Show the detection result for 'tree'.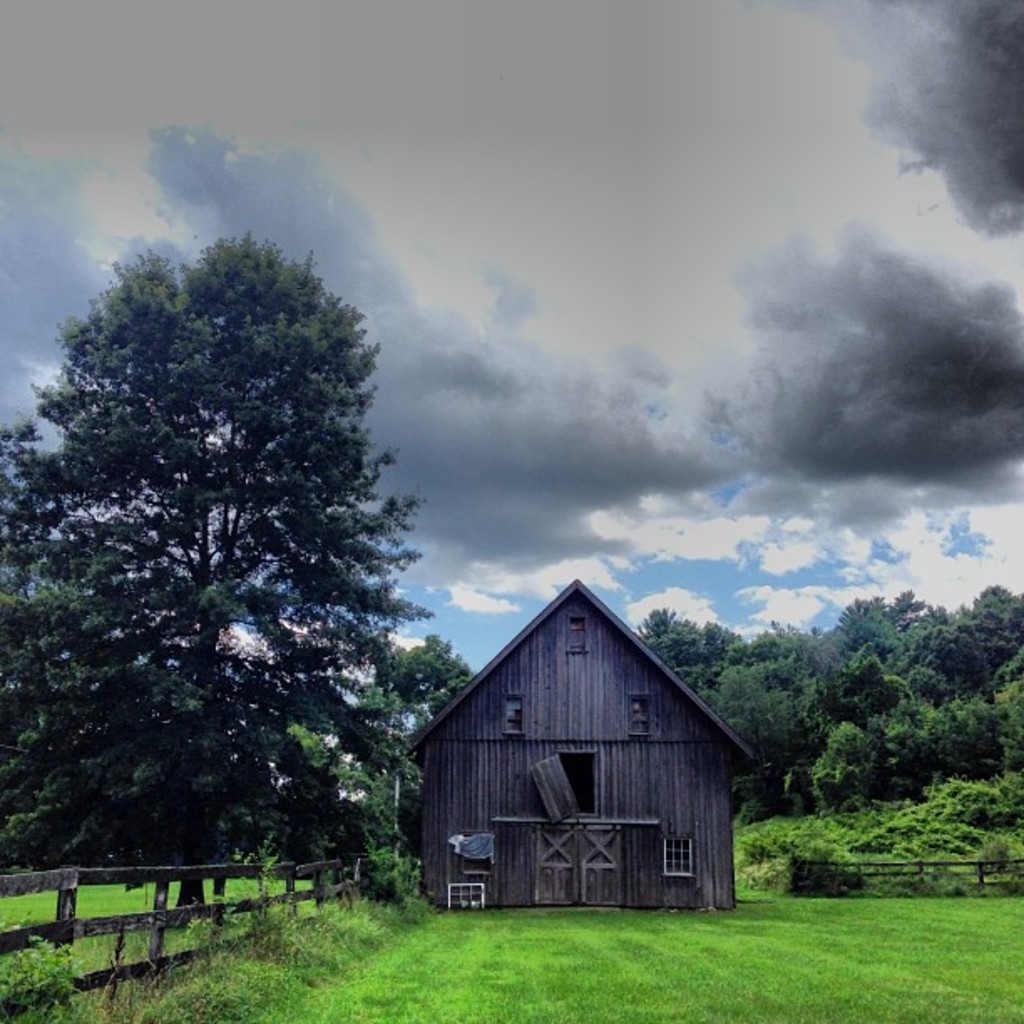
l=365, t=632, r=490, b=733.
